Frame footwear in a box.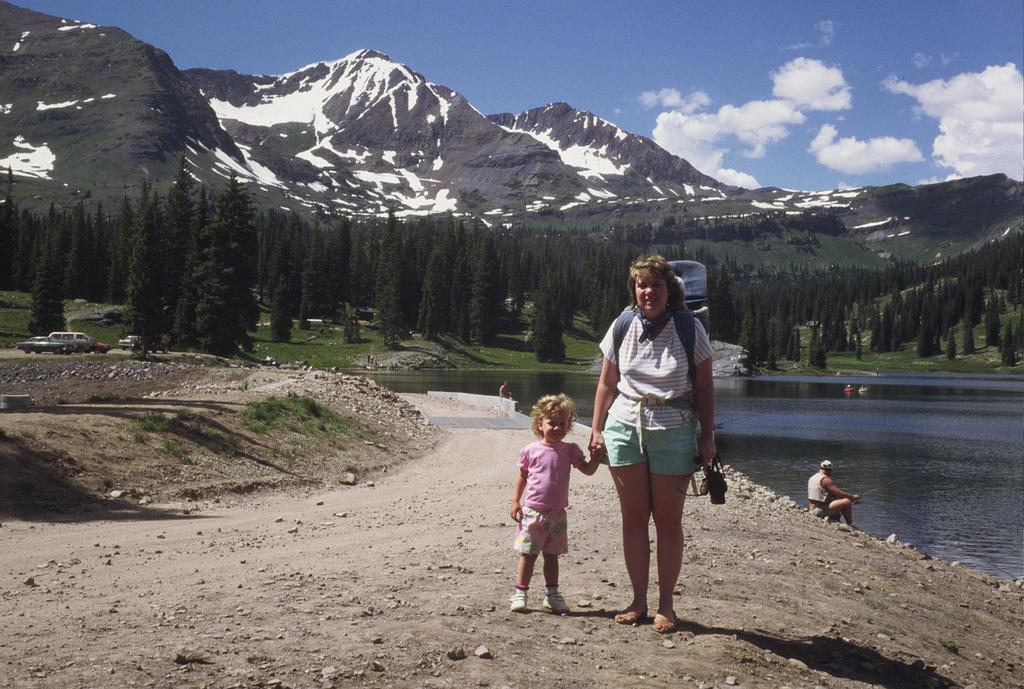
crop(513, 584, 530, 614).
